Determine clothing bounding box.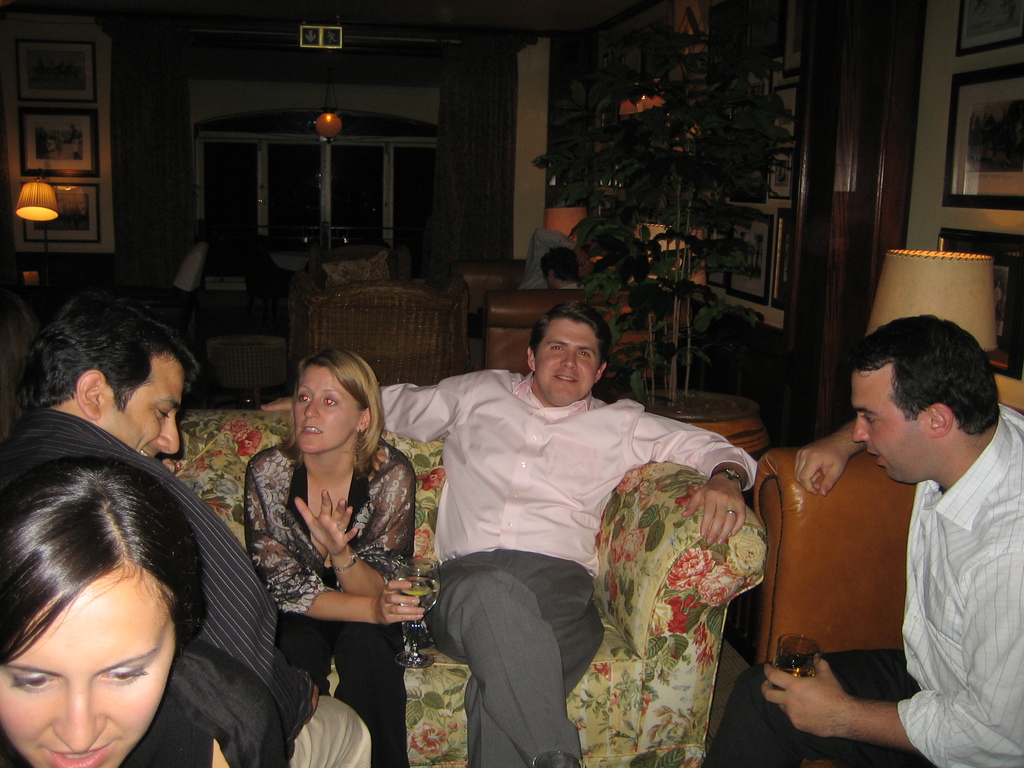
Determined: rect(0, 404, 372, 765).
